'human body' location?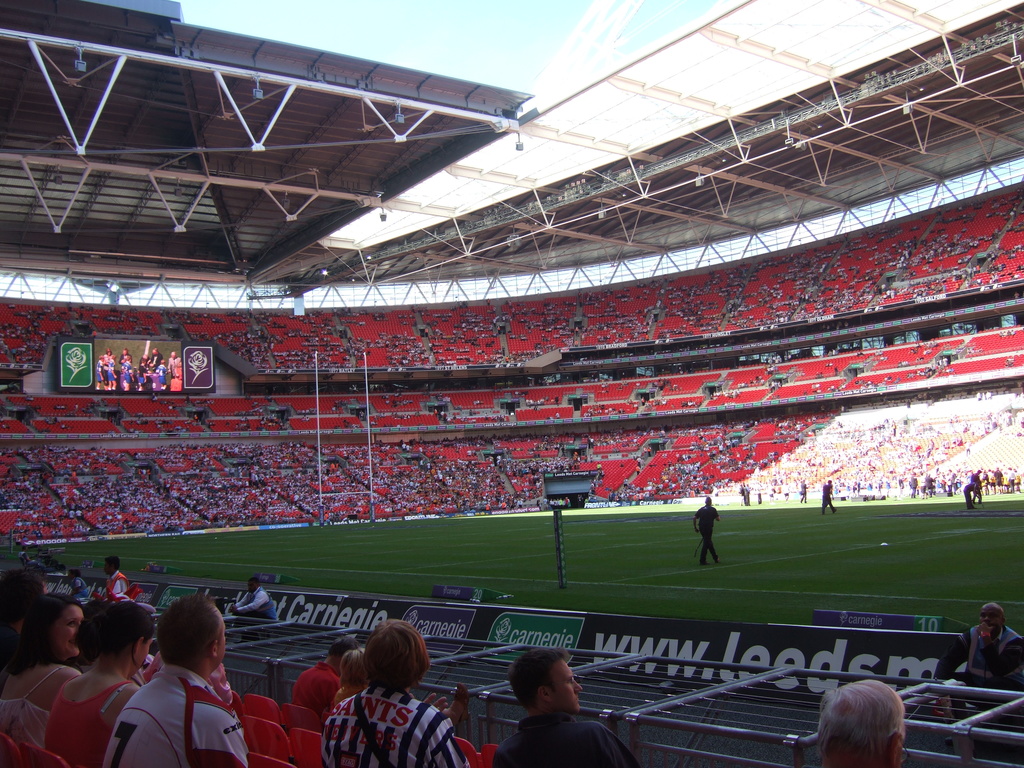
40 655 140 767
